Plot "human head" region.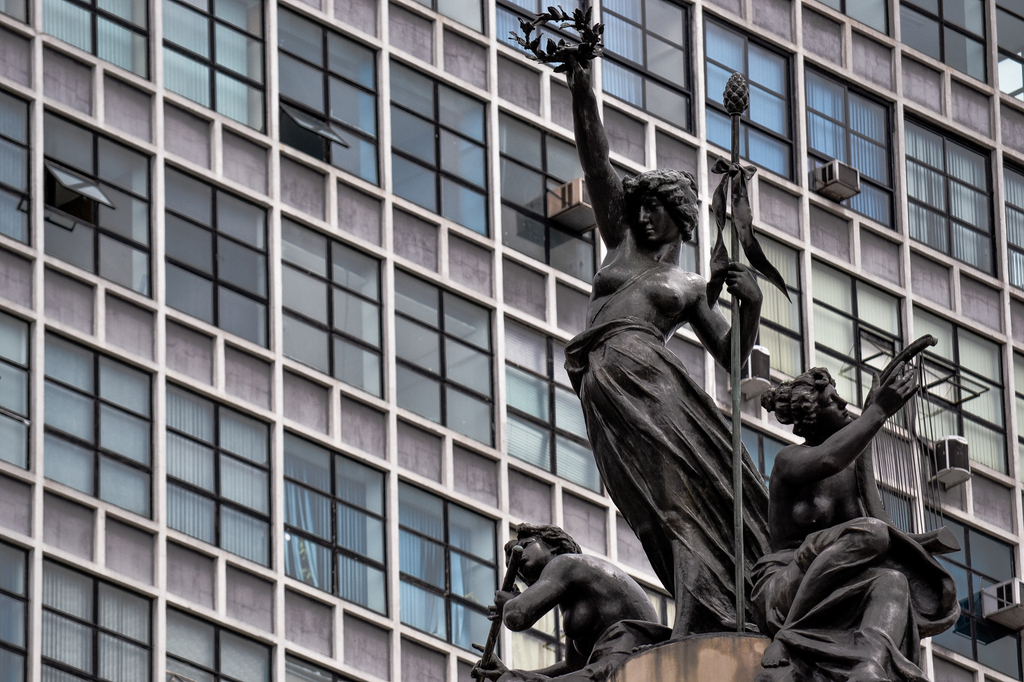
Plotted at (774, 371, 867, 445).
